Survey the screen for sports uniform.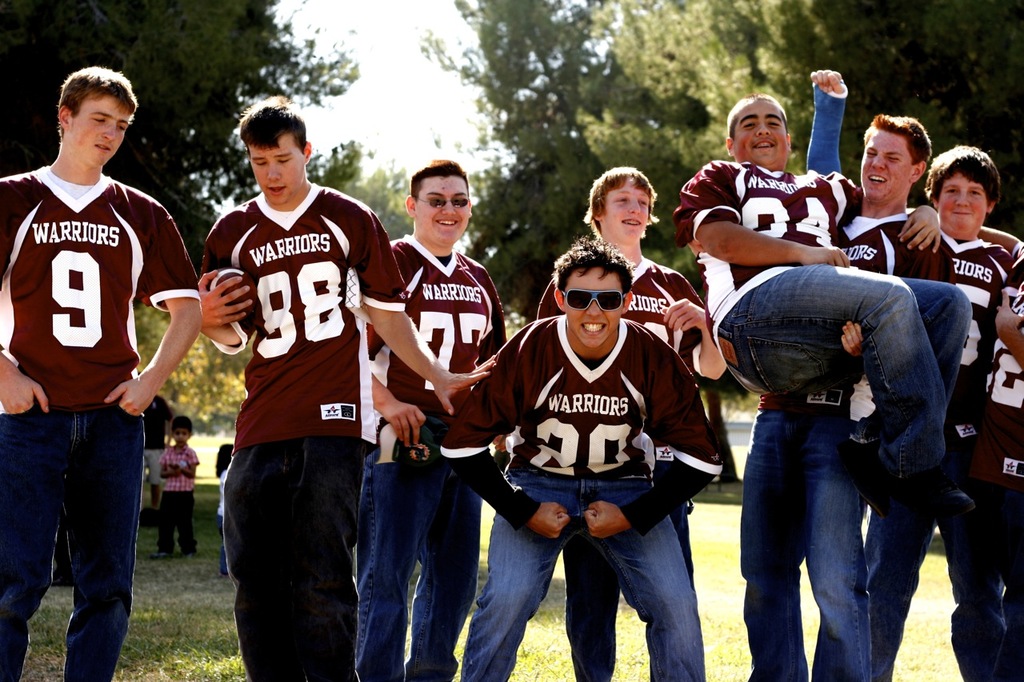
Survey found: 371, 226, 514, 681.
